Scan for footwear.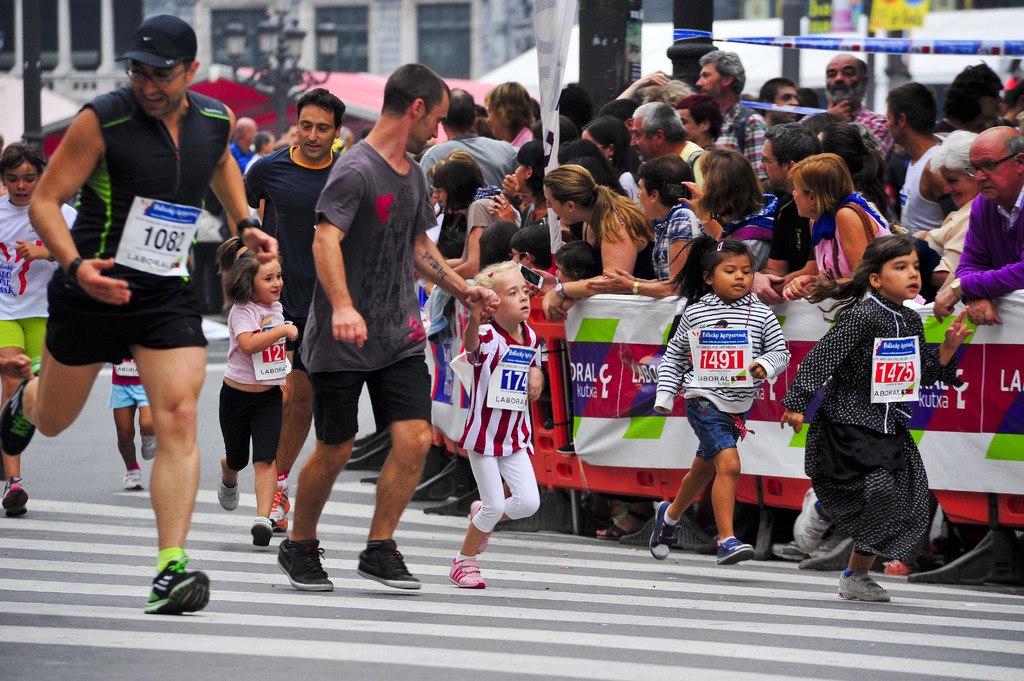
Scan result: box=[1, 477, 27, 525].
